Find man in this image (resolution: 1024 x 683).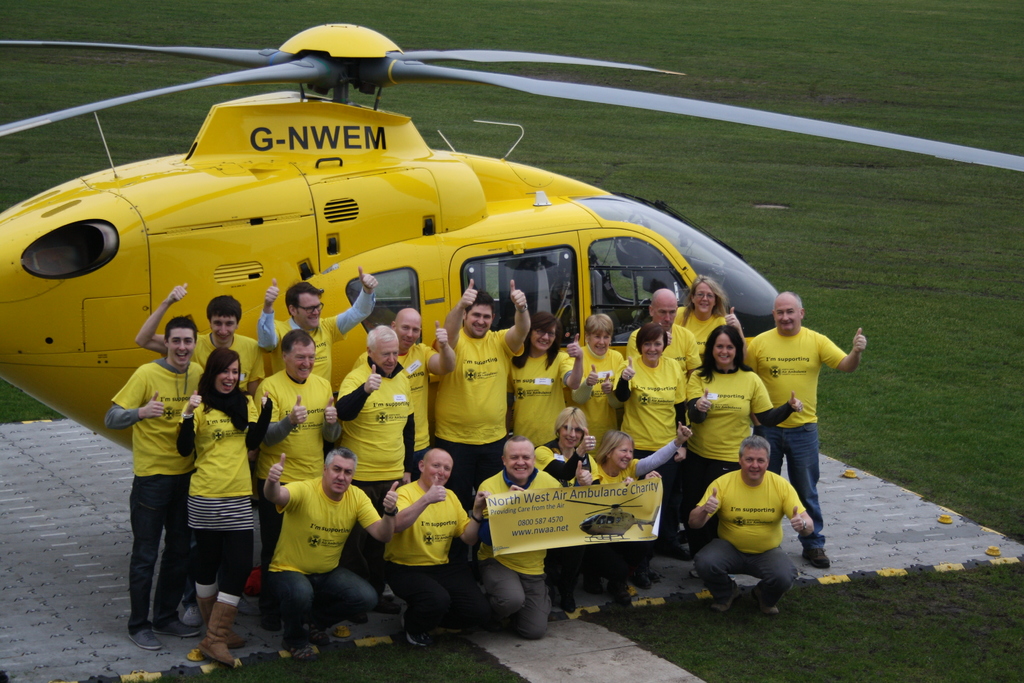
332 325 417 627.
